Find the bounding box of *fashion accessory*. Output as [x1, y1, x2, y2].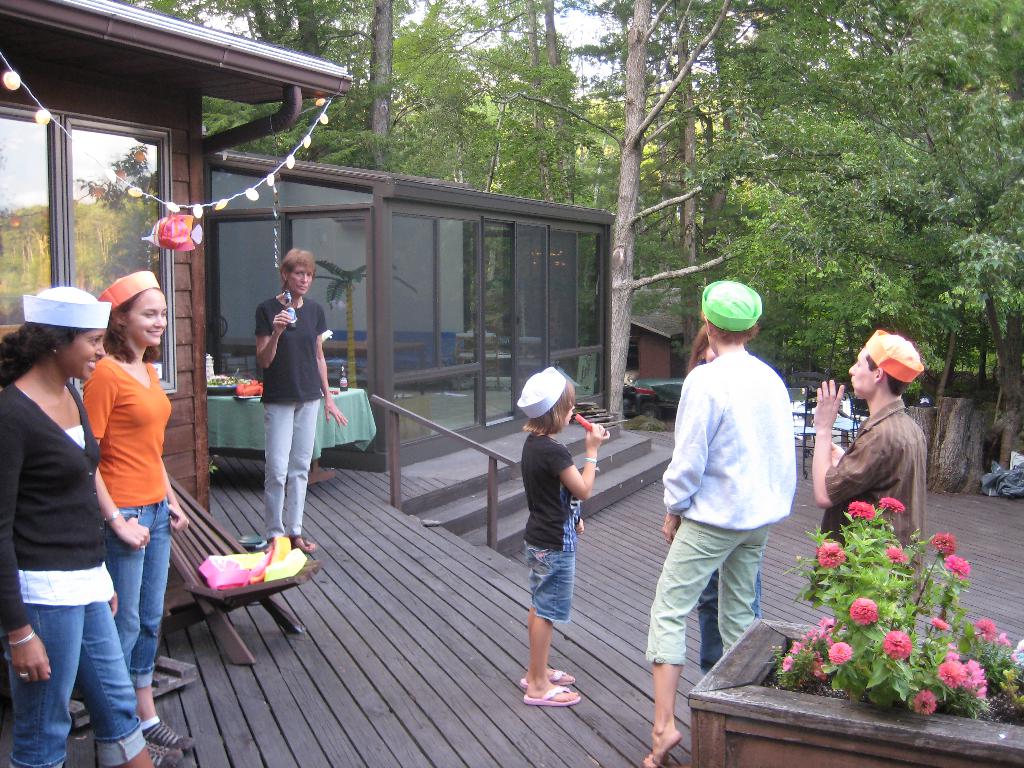
[288, 534, 317, 554].
